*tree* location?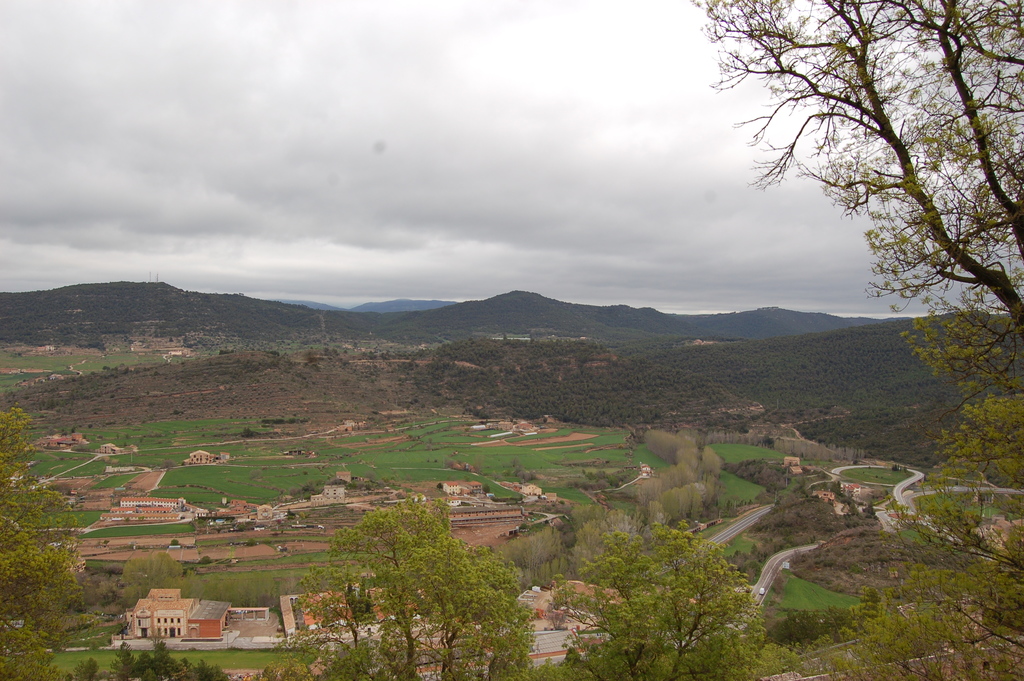
box=[198, 555, 216, 564]
